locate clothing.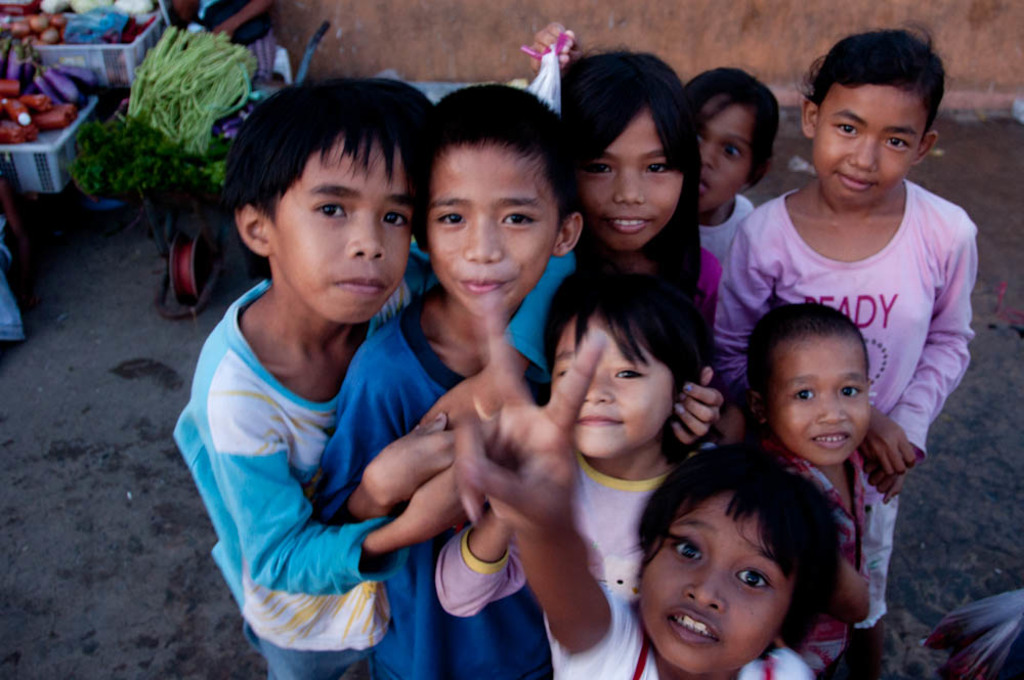
Bounding box: region(171, 273, 391, 655).
